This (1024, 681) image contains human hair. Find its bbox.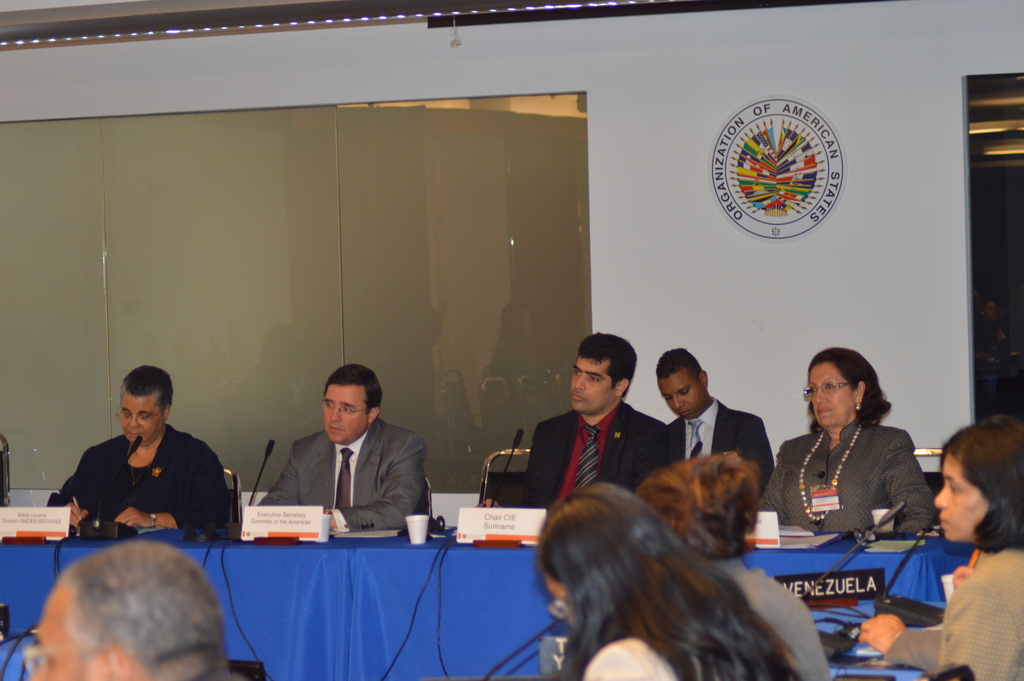
[left=806, top=350, right=895, bottom=429].
